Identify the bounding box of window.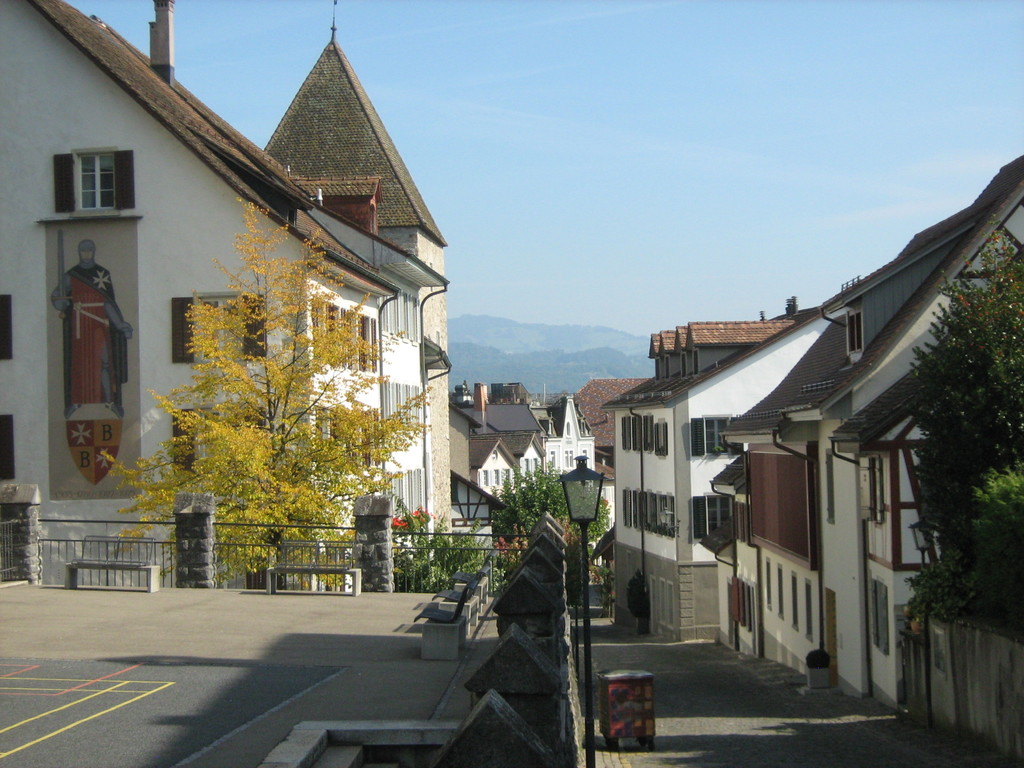
crop(689, 415, 745, 457).
